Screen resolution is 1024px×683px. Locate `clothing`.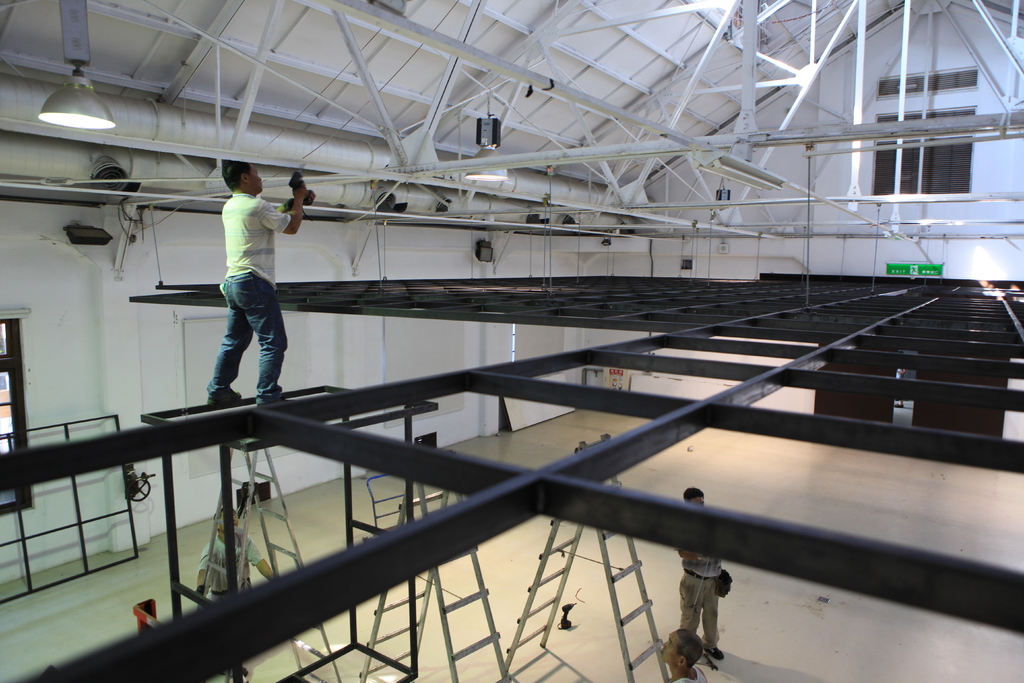
region(675, 664, 707, 682).
